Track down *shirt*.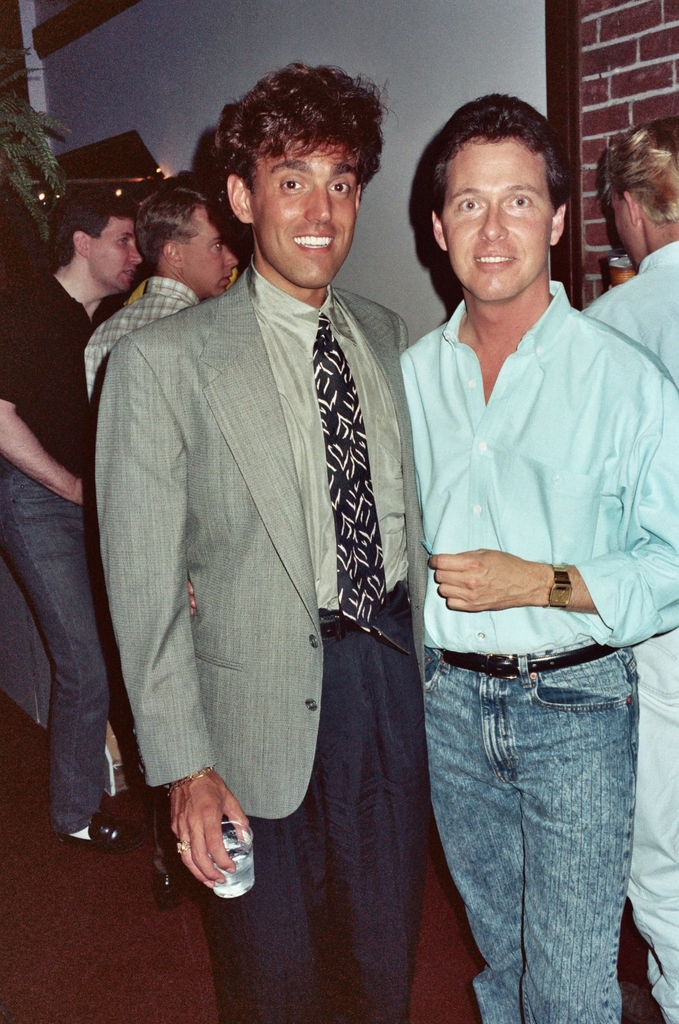
Tracked to <region>589, 241, 676, 382</region>.
